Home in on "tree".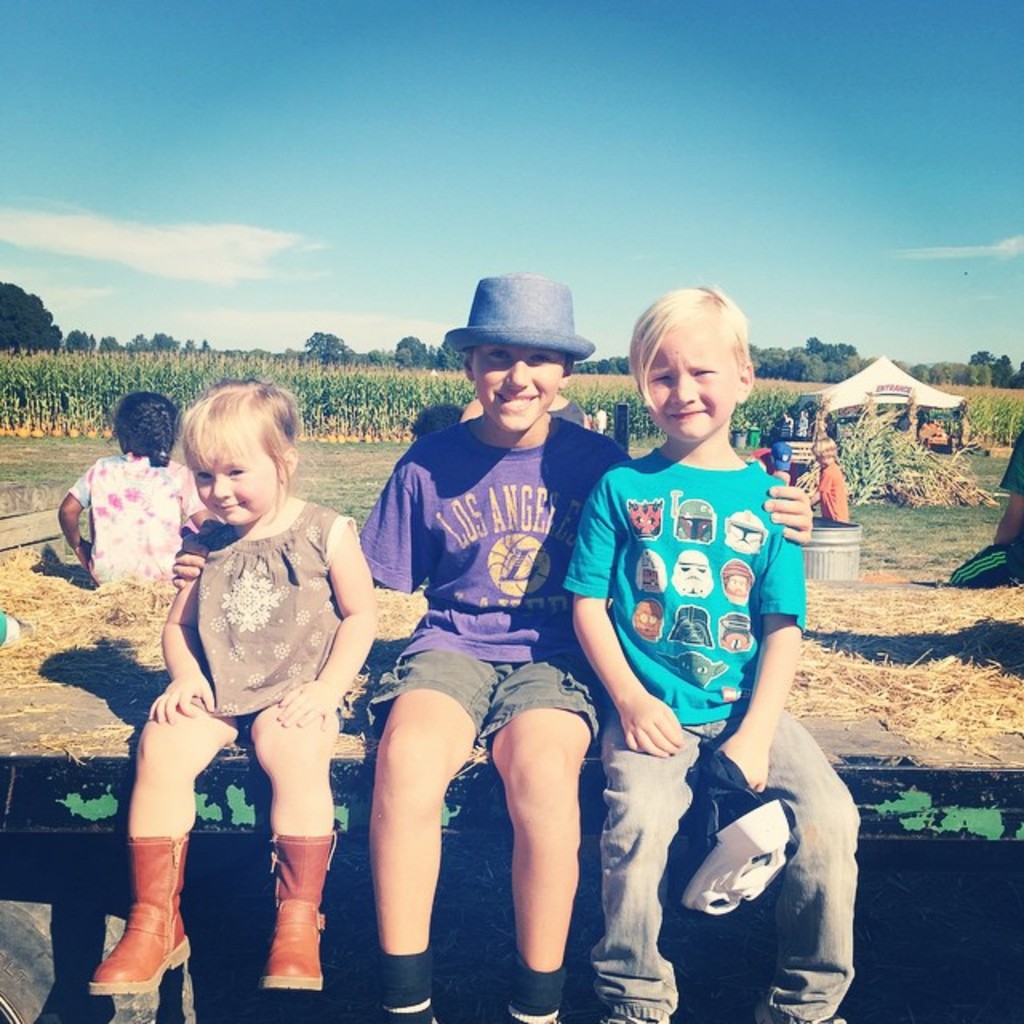
Homed in at [x1=198, y1=334, x2=216, y2=354].
